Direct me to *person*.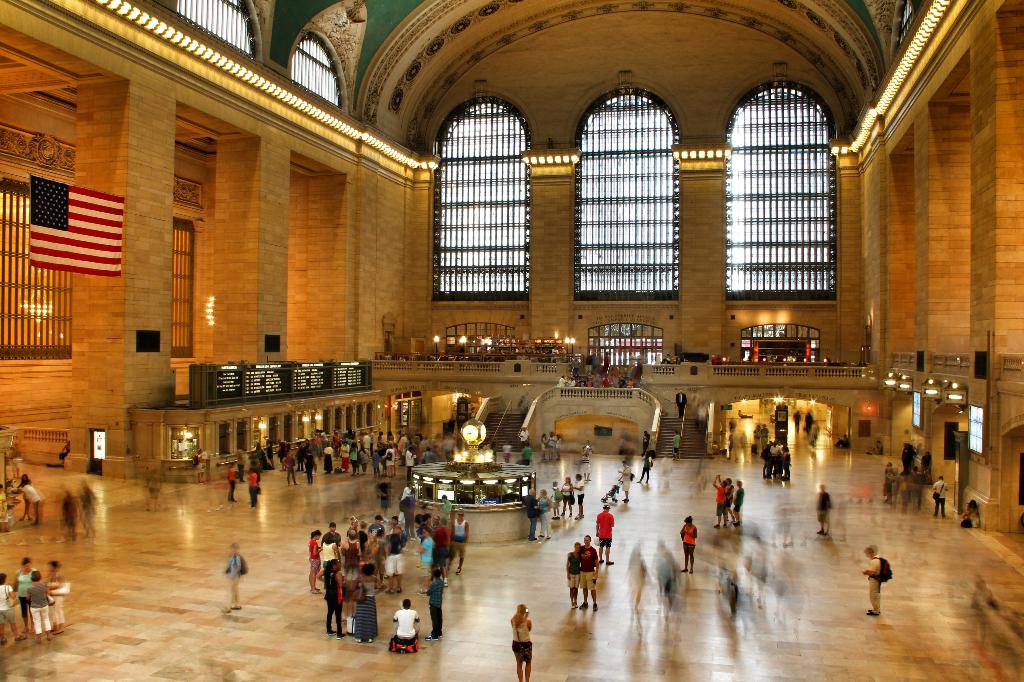
Direction: 792/409/802/434.
